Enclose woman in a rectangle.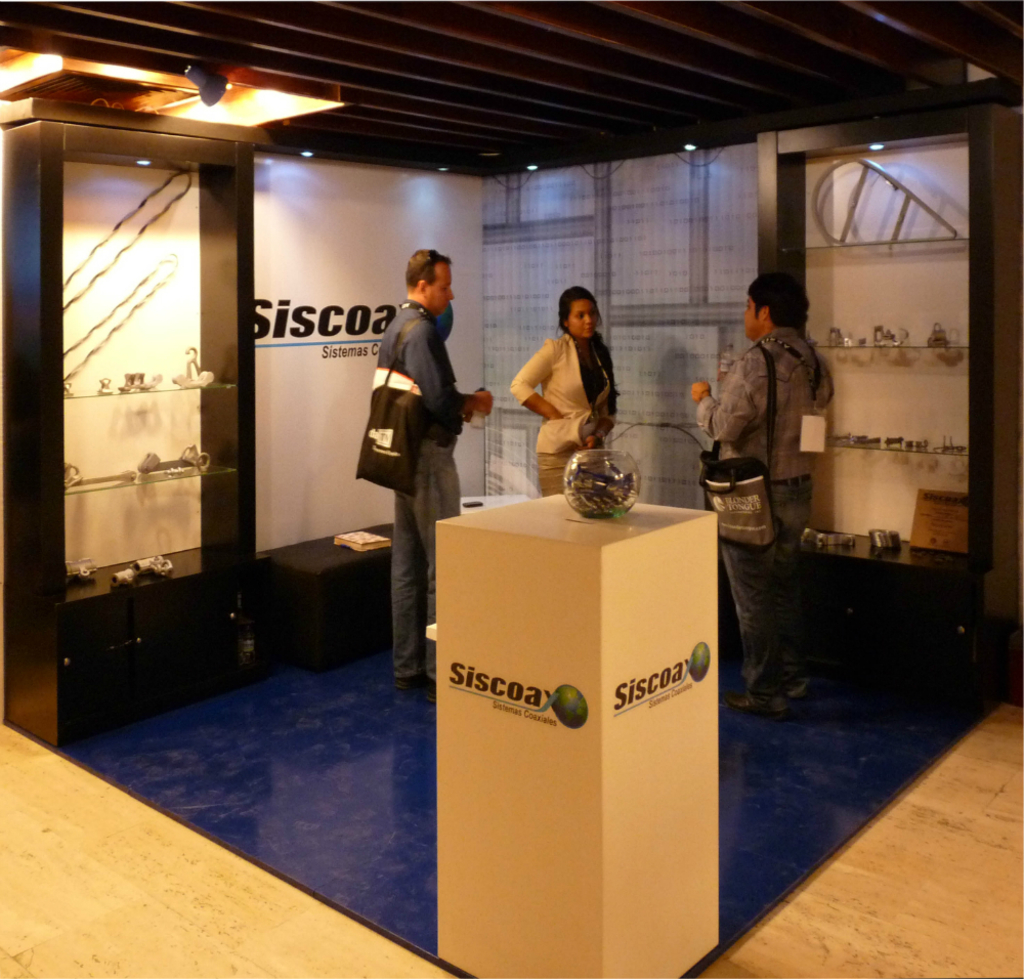
box(508, 272, 644, 491).
